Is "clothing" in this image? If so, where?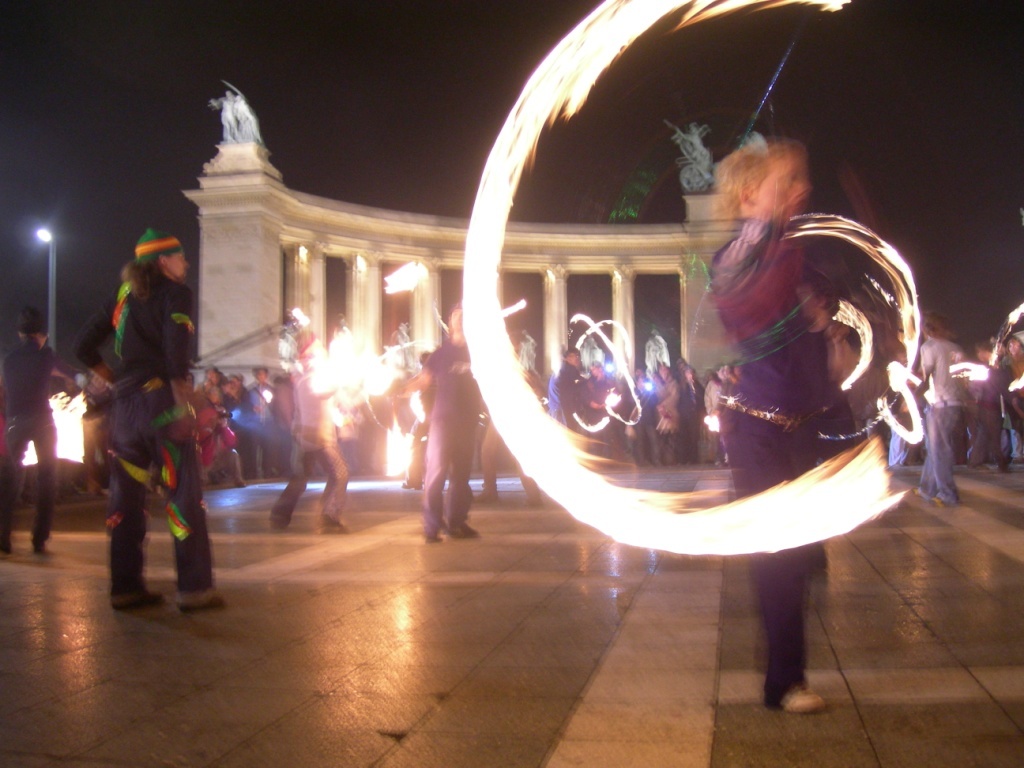
Yes, at box=[643, 376, 678, 455].
